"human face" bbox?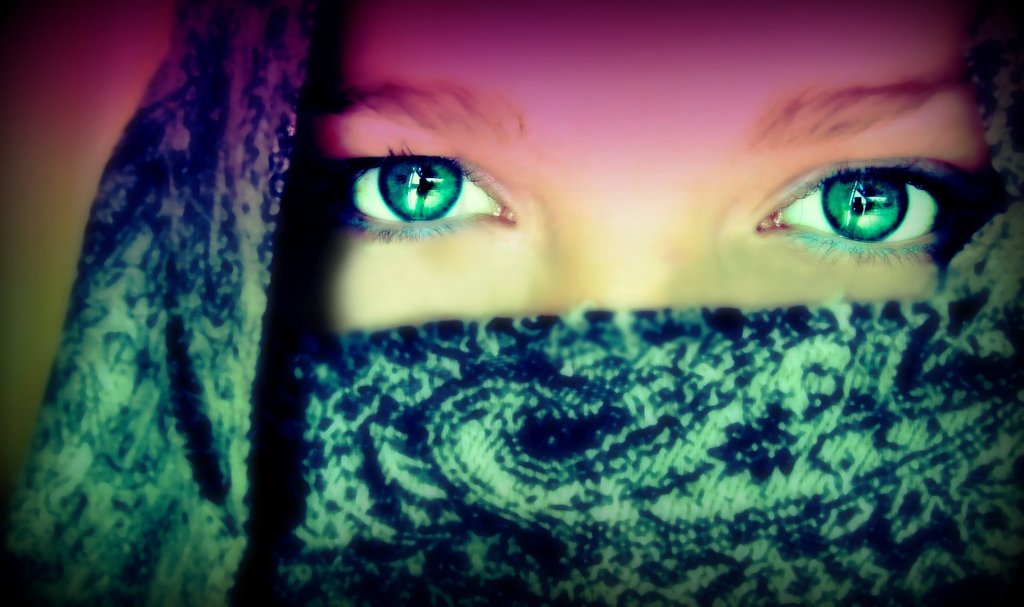
left=273, top=0, right=1019, bottom=340
